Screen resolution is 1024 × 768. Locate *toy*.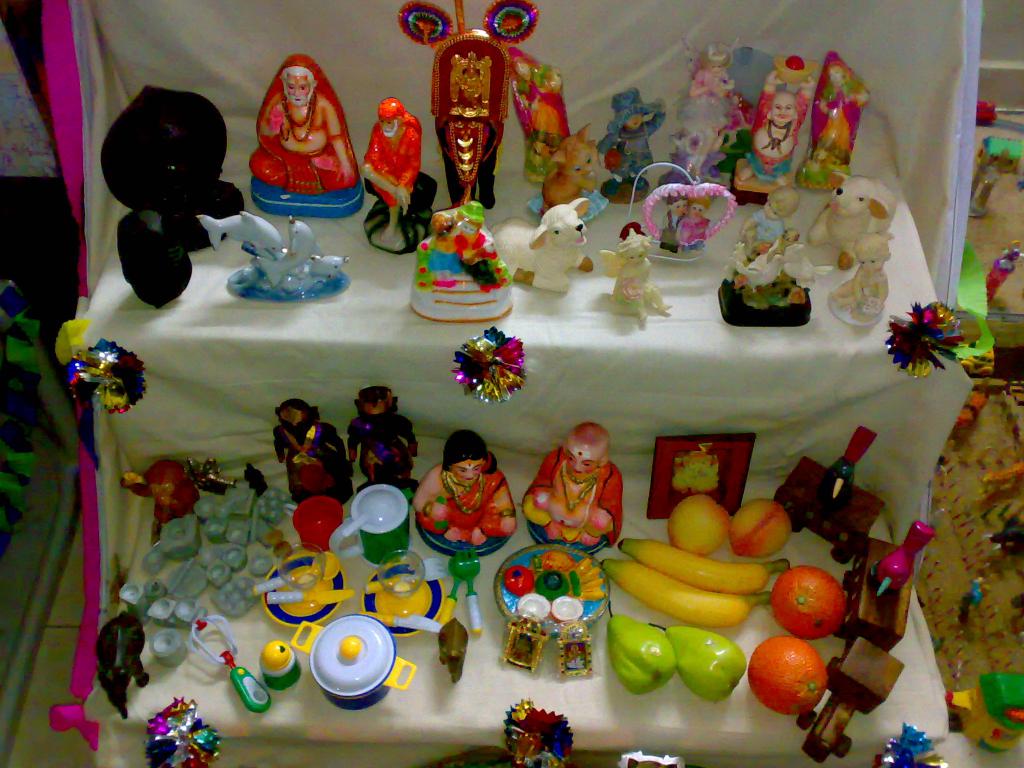
(660,196,689,251).
